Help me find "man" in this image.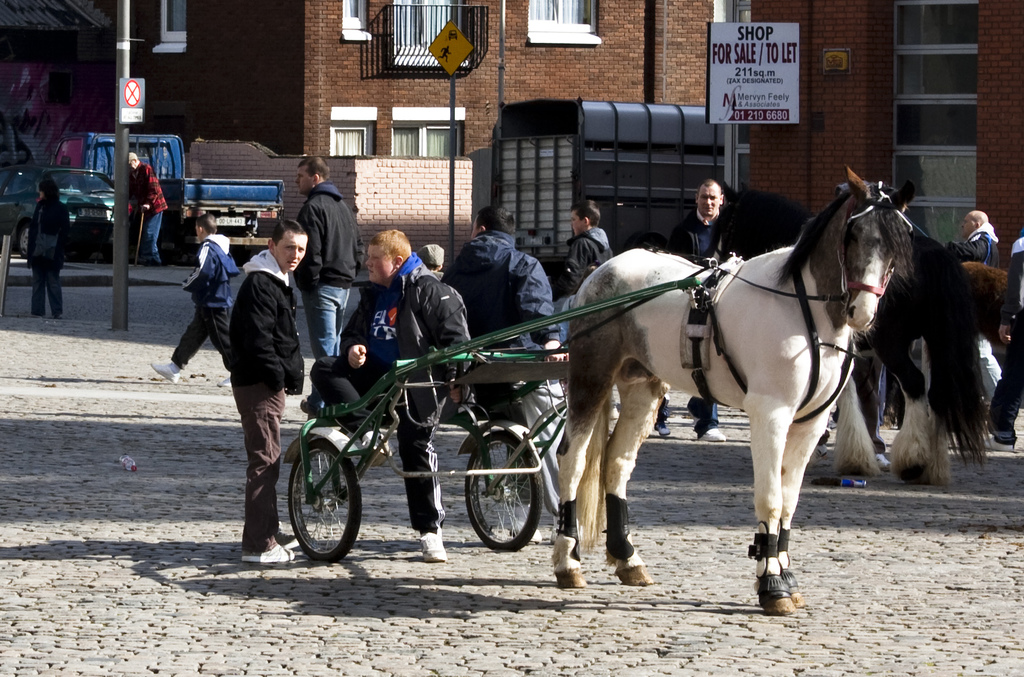
Found it: box(308, 232, 479, 560).
